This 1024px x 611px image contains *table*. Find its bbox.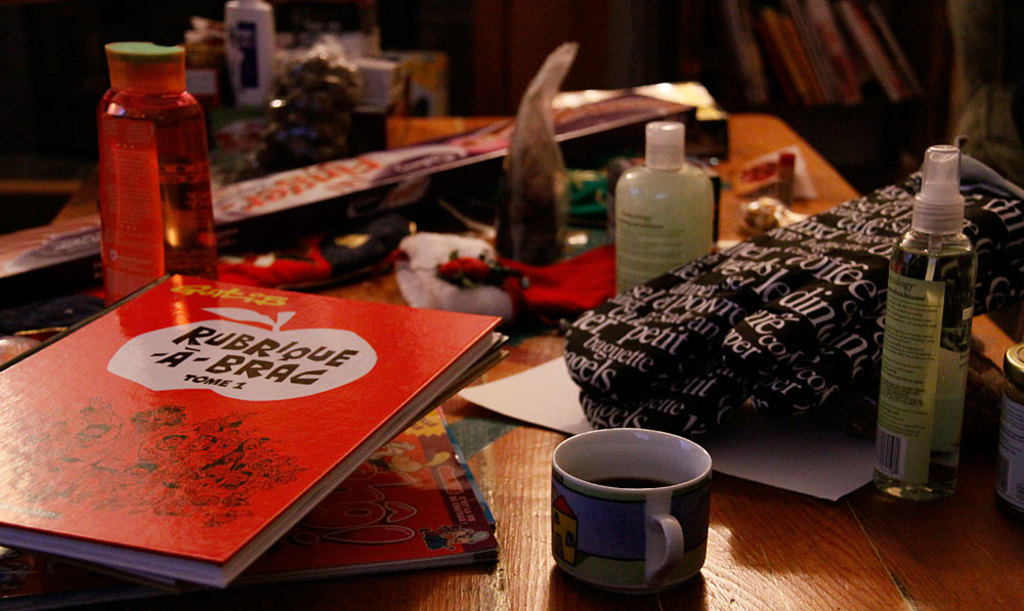
(left=0, top=110, right=1023, bottom=610).
